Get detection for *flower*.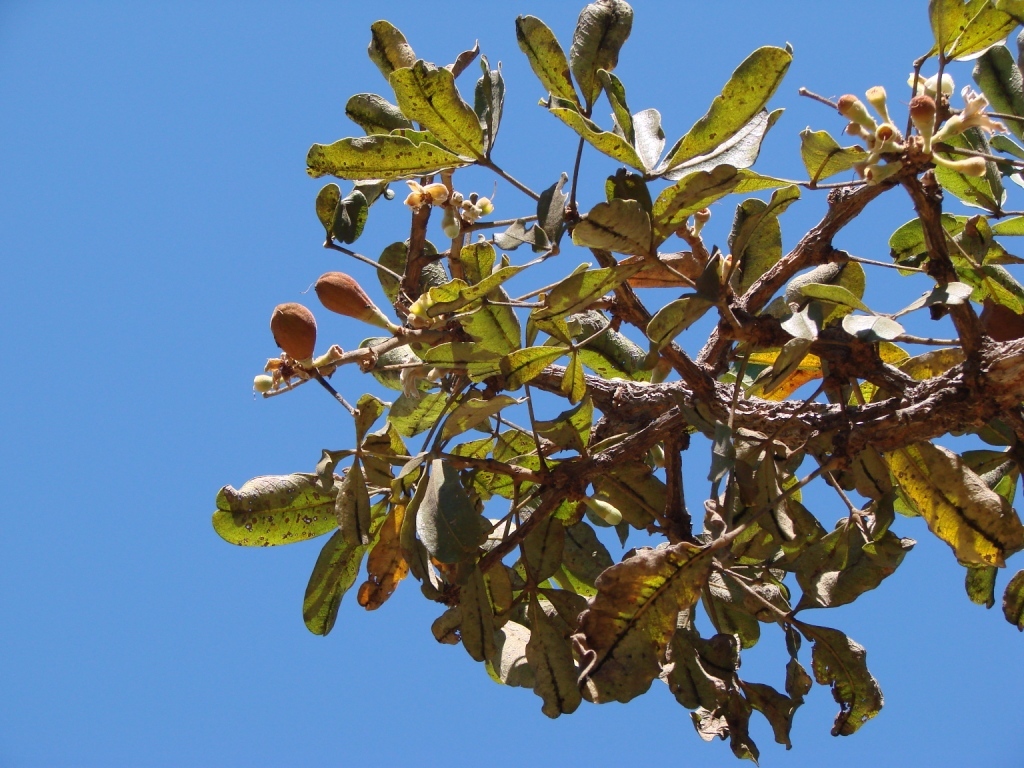
Detection: BBox(964, 88, 1010, 136).
